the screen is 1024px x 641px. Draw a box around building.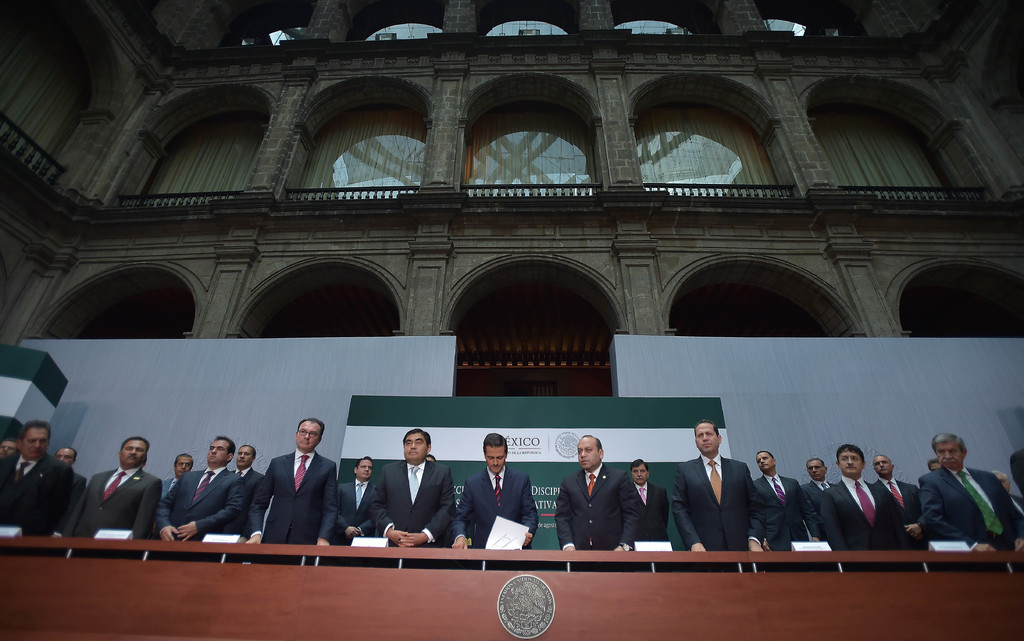
select_region(0, 0, 1023, 640).
